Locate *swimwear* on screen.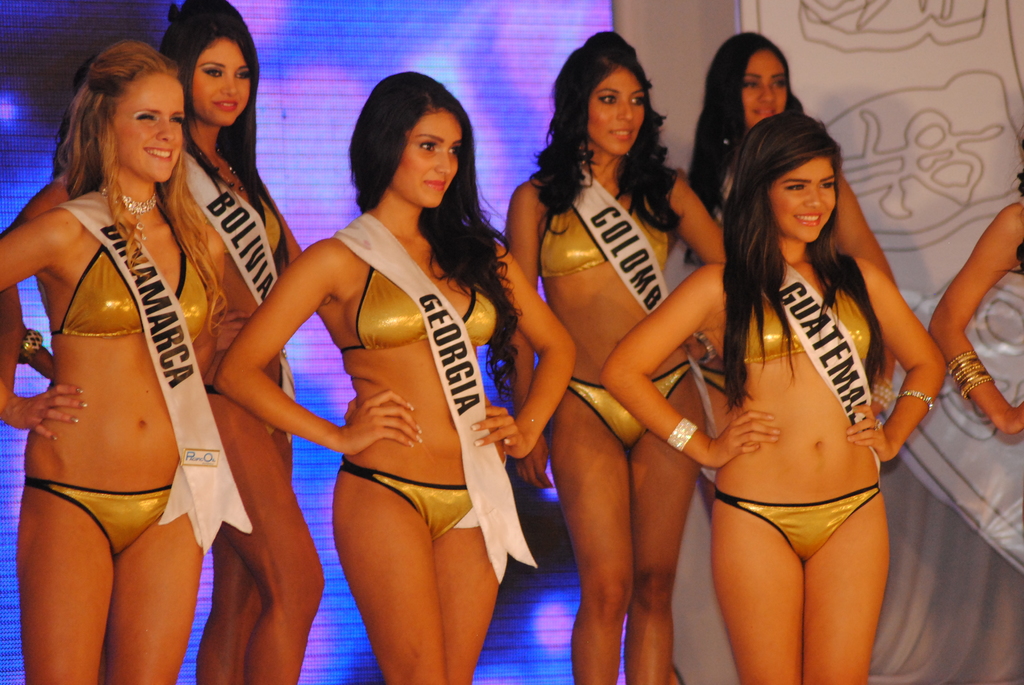
On screen at Rect(720, 271, 879, 370).
